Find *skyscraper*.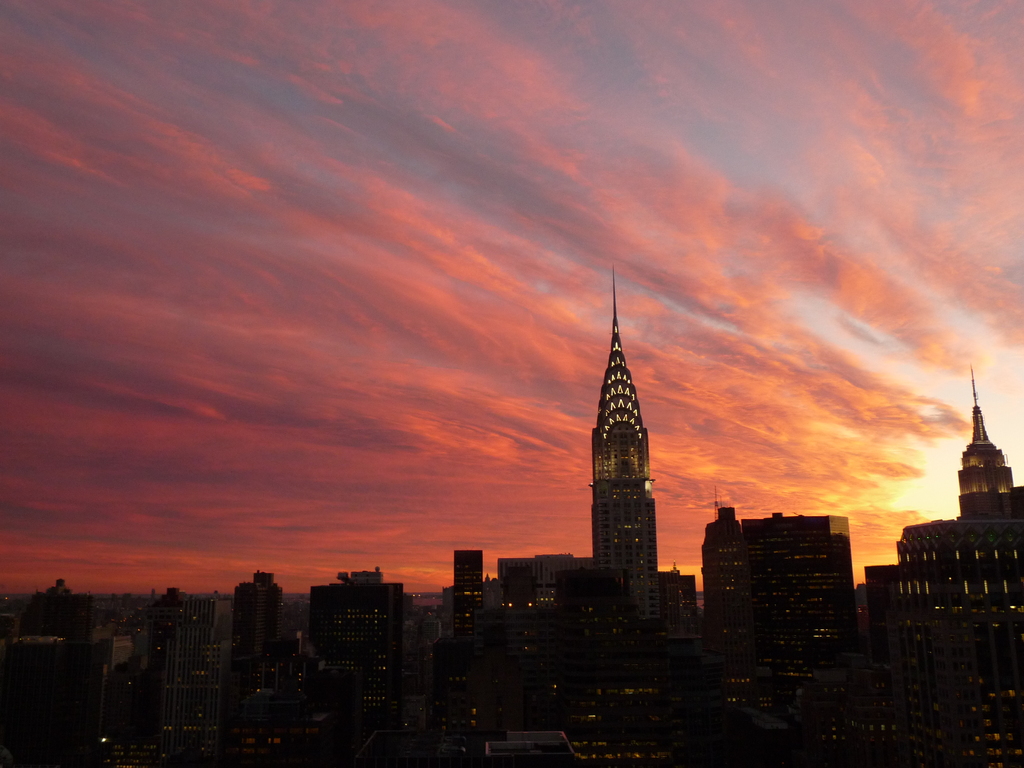
(x1=543, y1=273, x2=675, y2=632).
